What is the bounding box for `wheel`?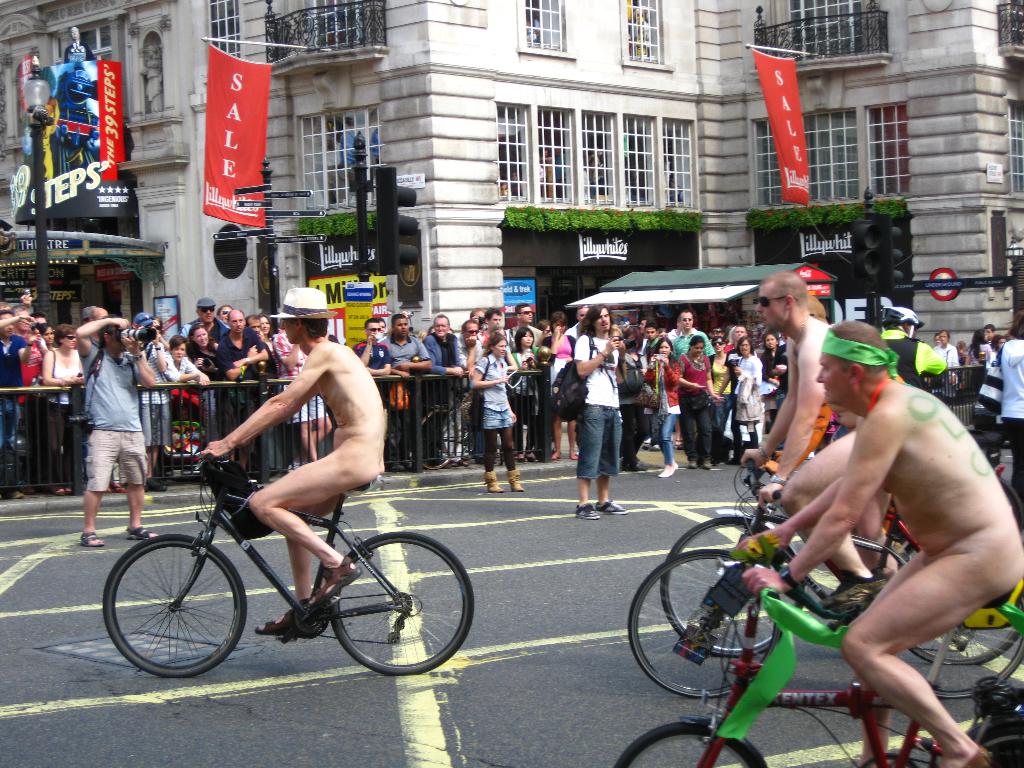
bbox=(664, 515, 804, 657).
